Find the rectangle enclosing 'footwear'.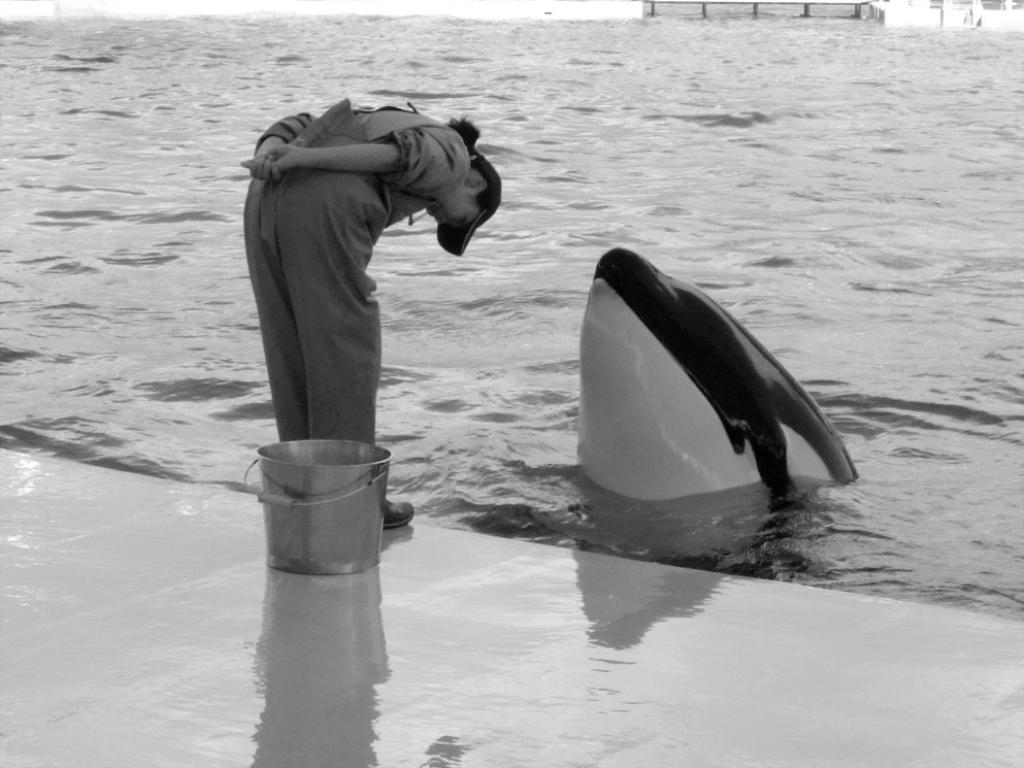
(385,505,409,528).
